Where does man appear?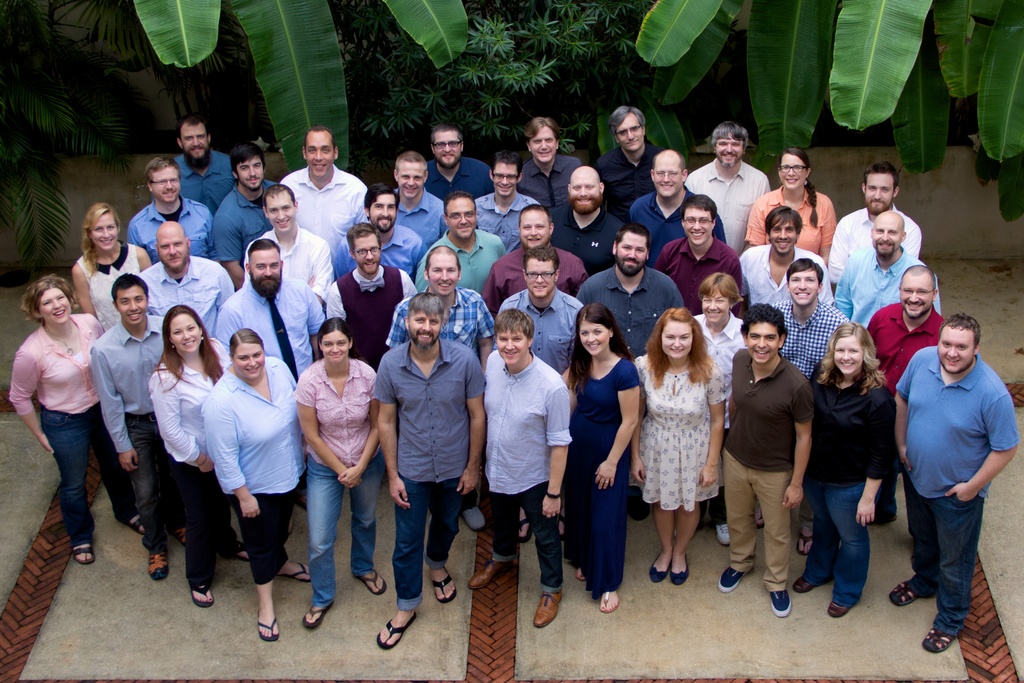
Appears at (x1=204, y1=243, x2=333, y2=388).
